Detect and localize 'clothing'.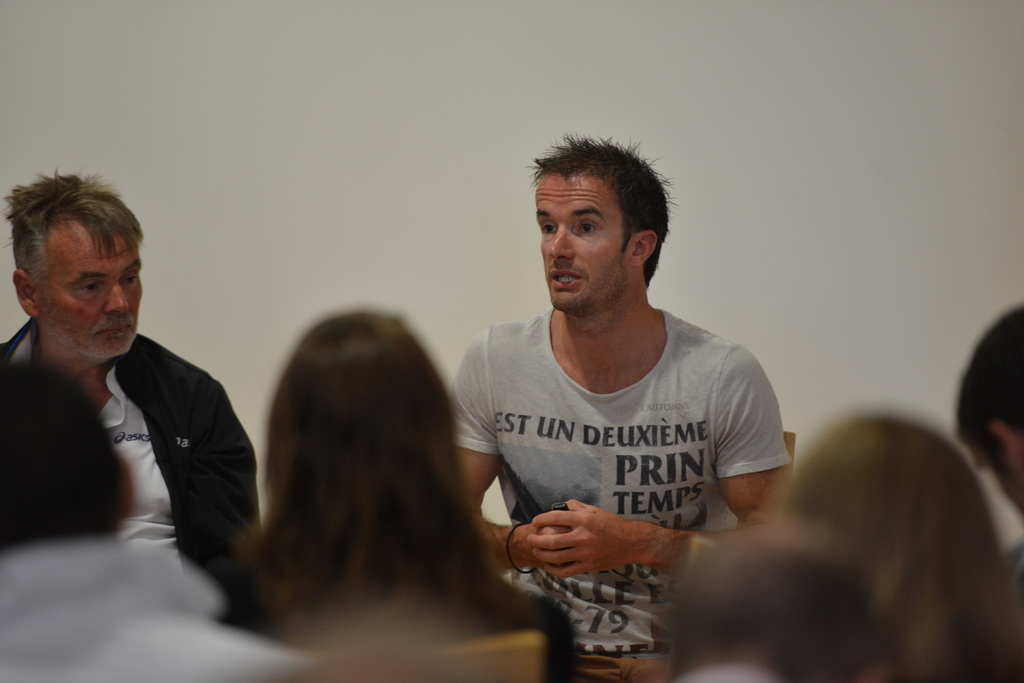
Localized at select_region(1, 316, 259, 638).
